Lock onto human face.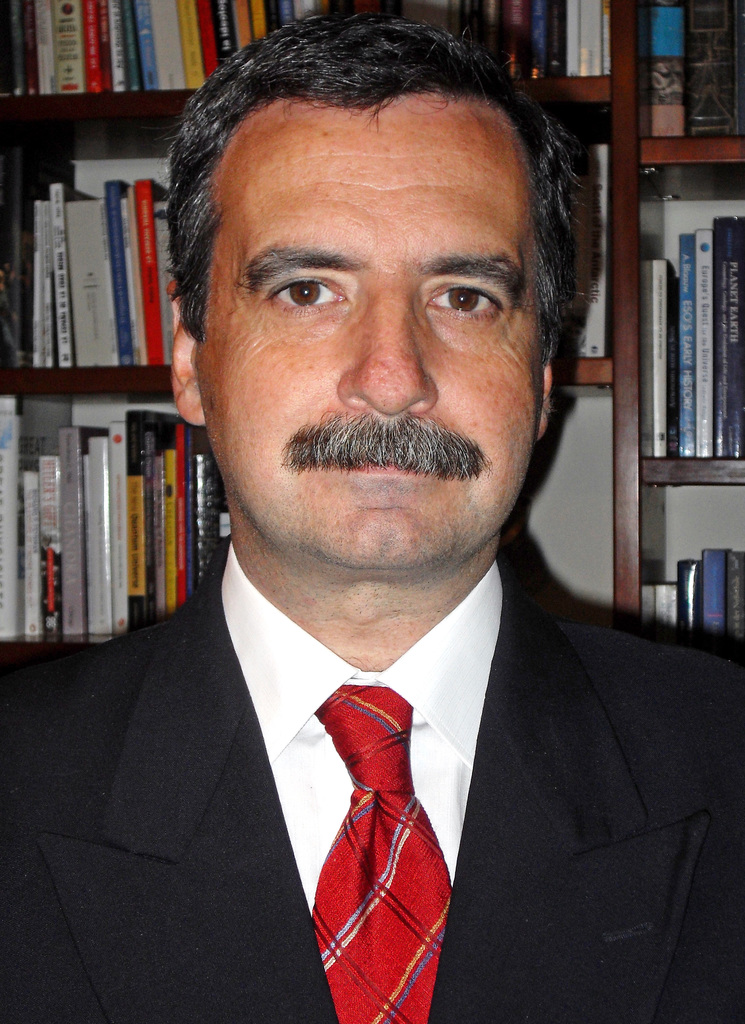
Locked: crop(187, 61, 555, 600).
